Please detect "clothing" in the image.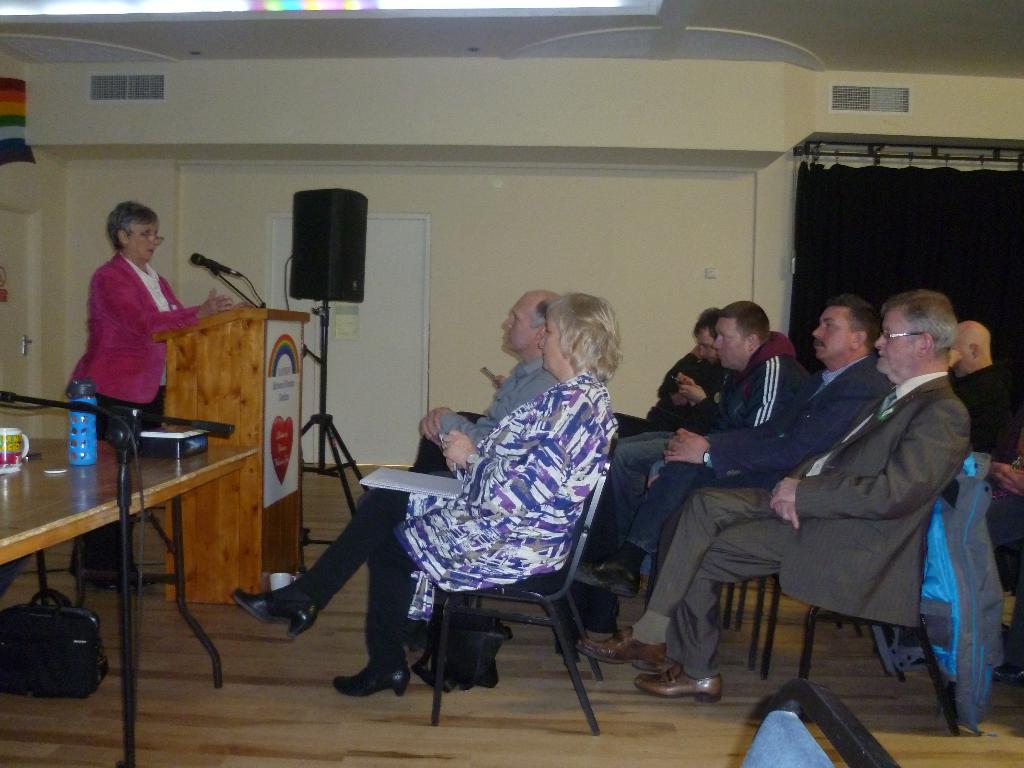
315,327,623,713.
